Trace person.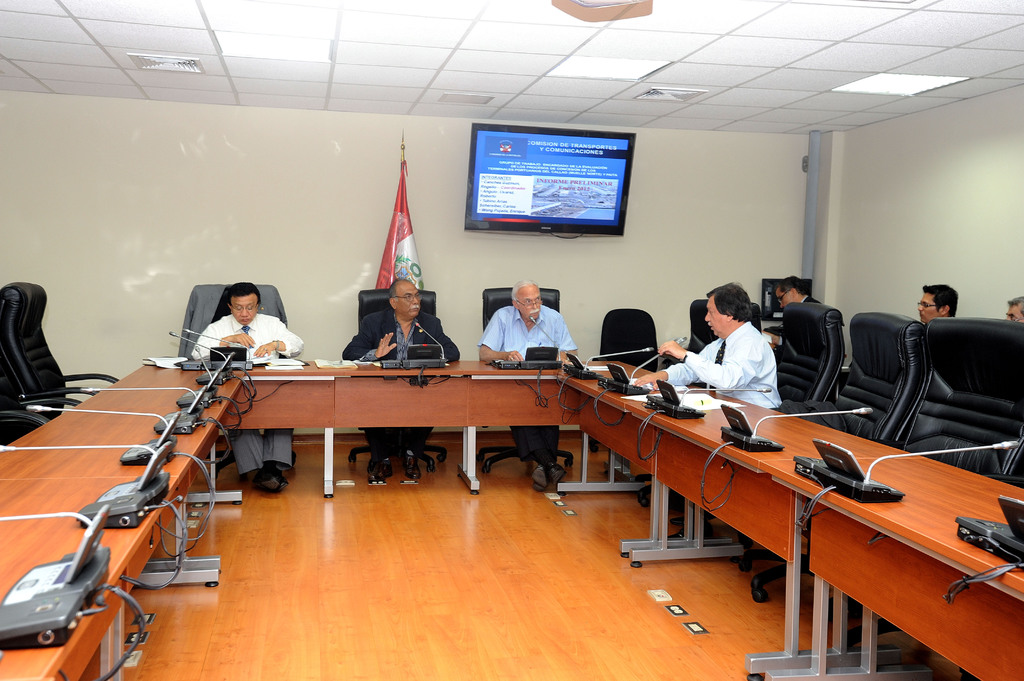
Traced to {"left": 340, "top": 279, "right": 461, "bottom": 481}.
